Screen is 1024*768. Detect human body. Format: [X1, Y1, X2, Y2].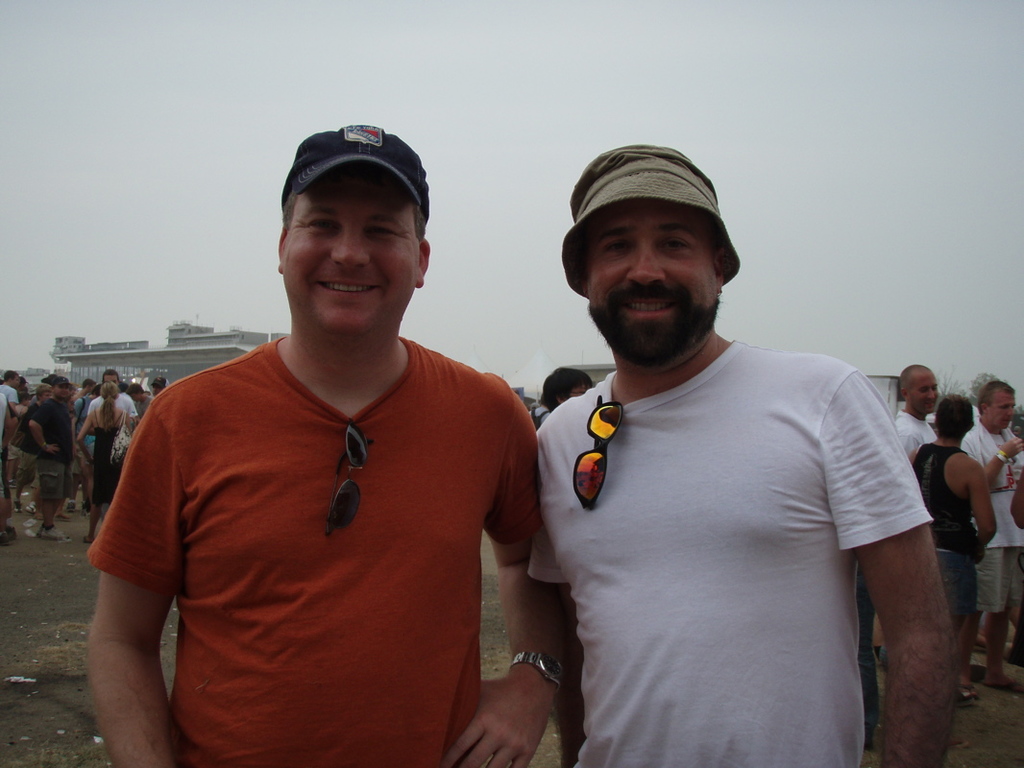
[894, 356, 939, 459].
